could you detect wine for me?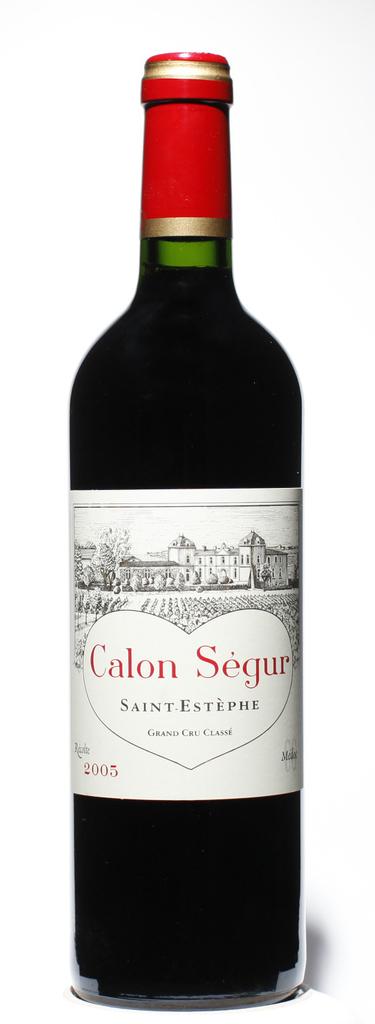
Detection result: BBox(69, 28, 289, 818).
